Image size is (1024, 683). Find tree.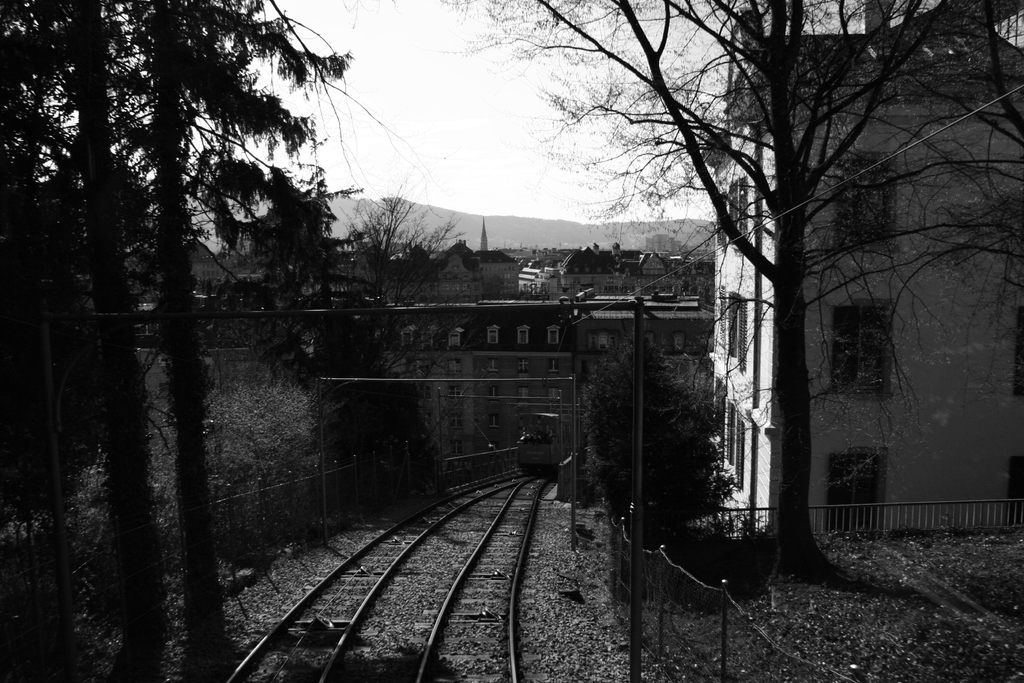
detection(462, 0, 1023, 579).
